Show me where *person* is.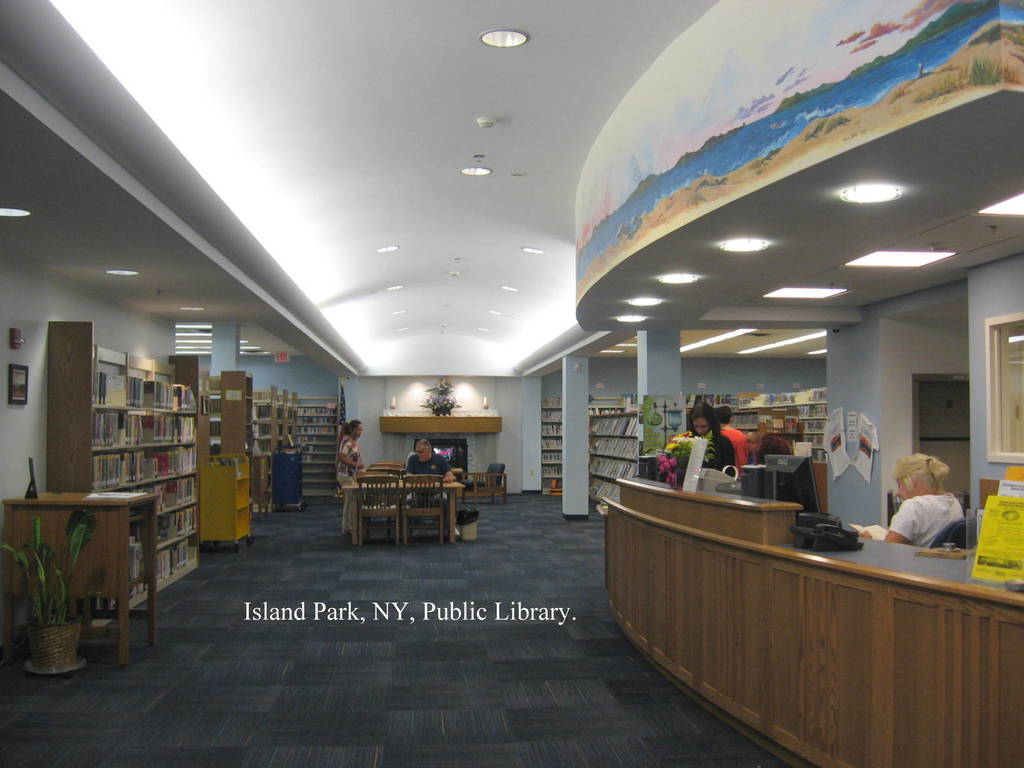
*person* is at {"x1": 403, "y1": 444, "x2": 462, "y2": 540}.
